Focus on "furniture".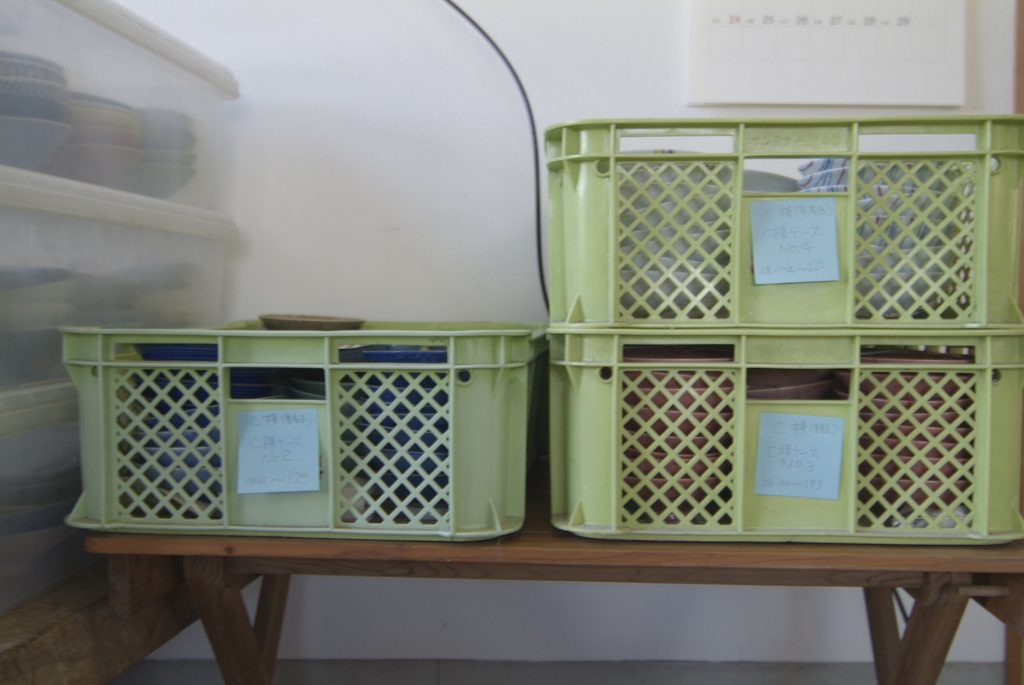
Focused at bbox(84, 482, 1023, 684).
